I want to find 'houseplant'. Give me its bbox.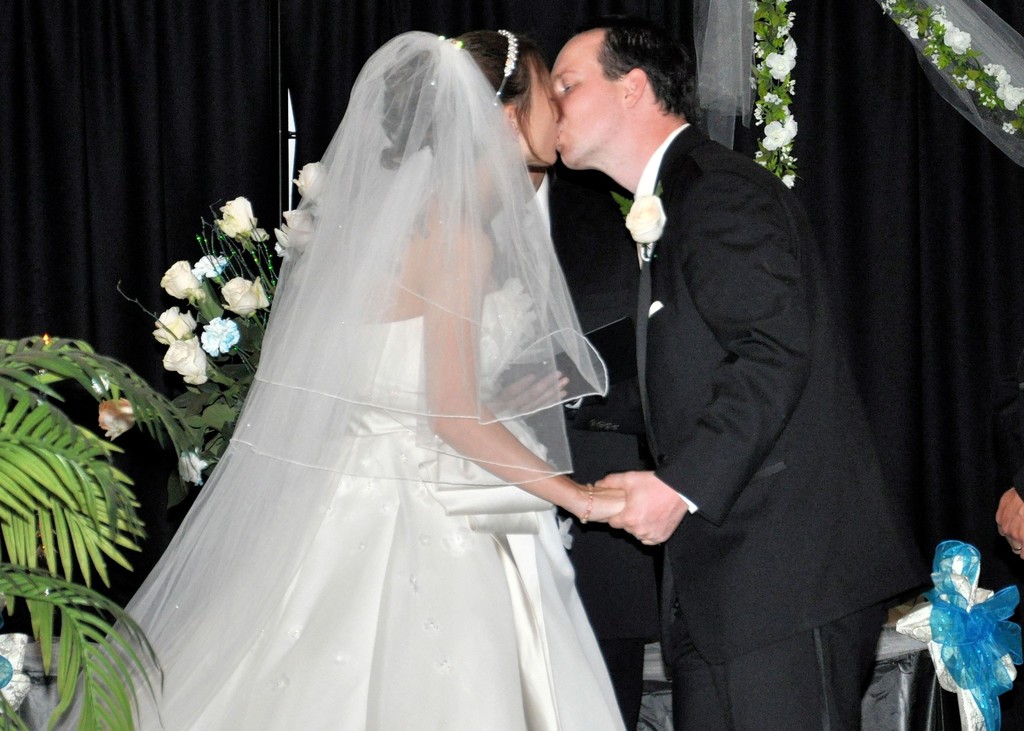
(left=98, top=166, right=333, bottom=489).
